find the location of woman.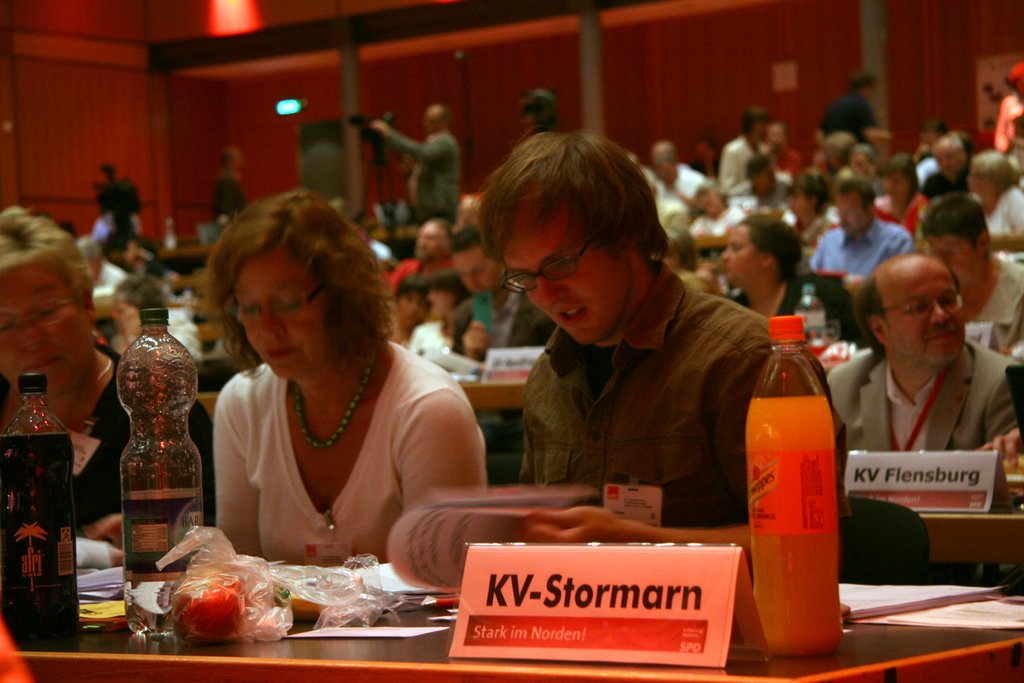
Location: bbox(88, 259, 181, 508).
